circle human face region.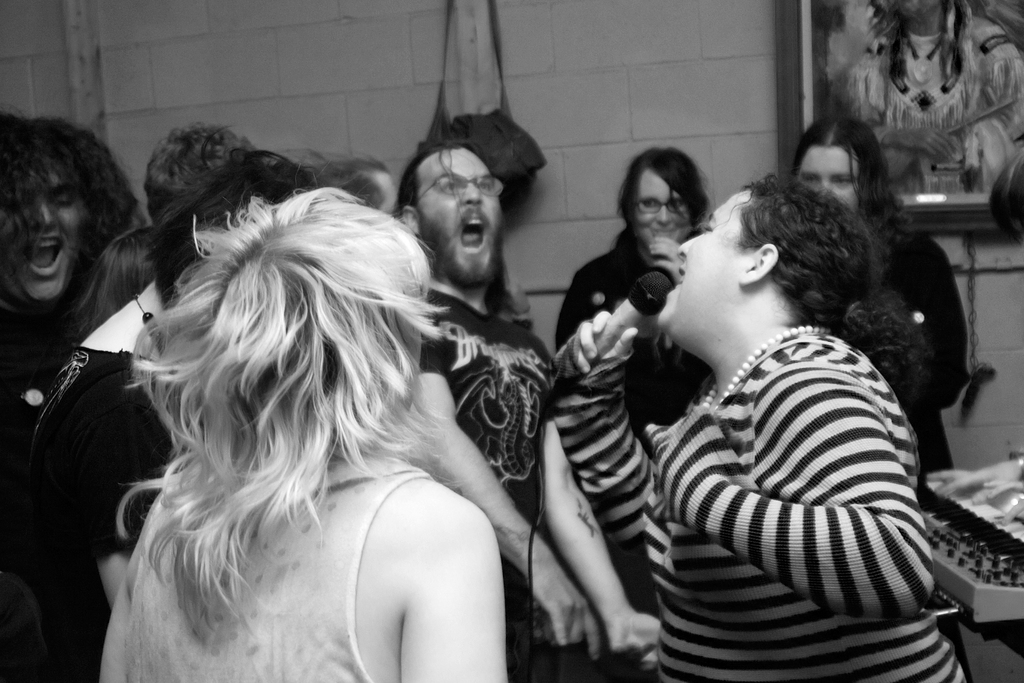
Region: [x1=1, y1=165, x2=85, y2=298].
